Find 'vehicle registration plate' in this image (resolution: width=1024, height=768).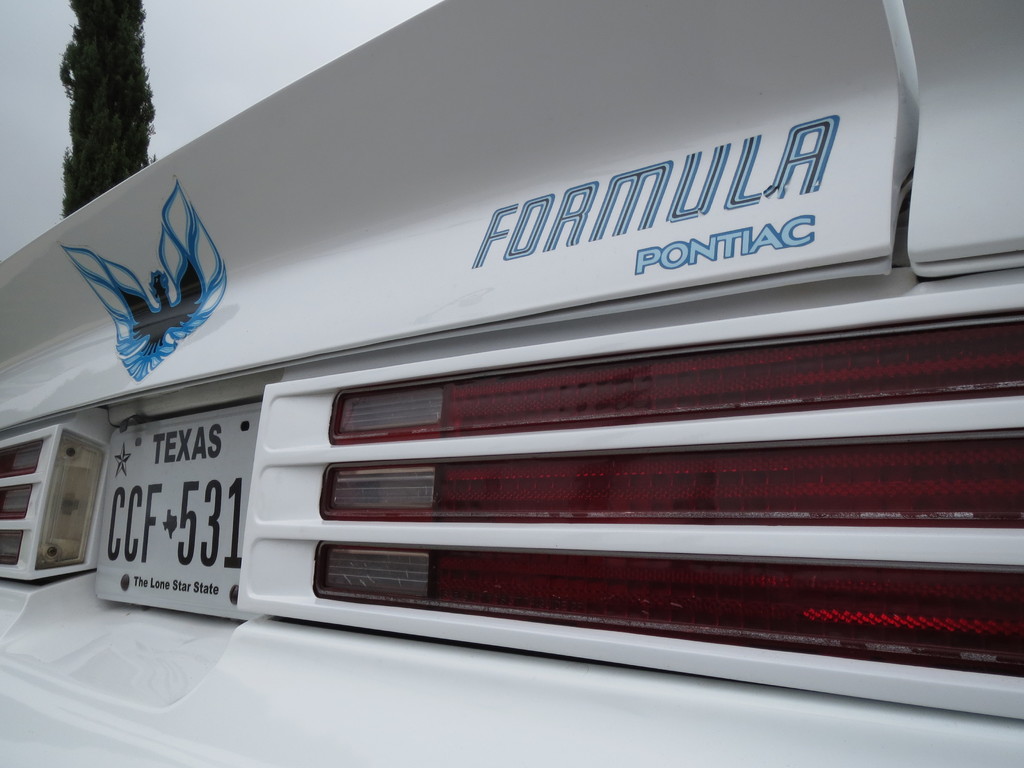
[94,400,263,620].
